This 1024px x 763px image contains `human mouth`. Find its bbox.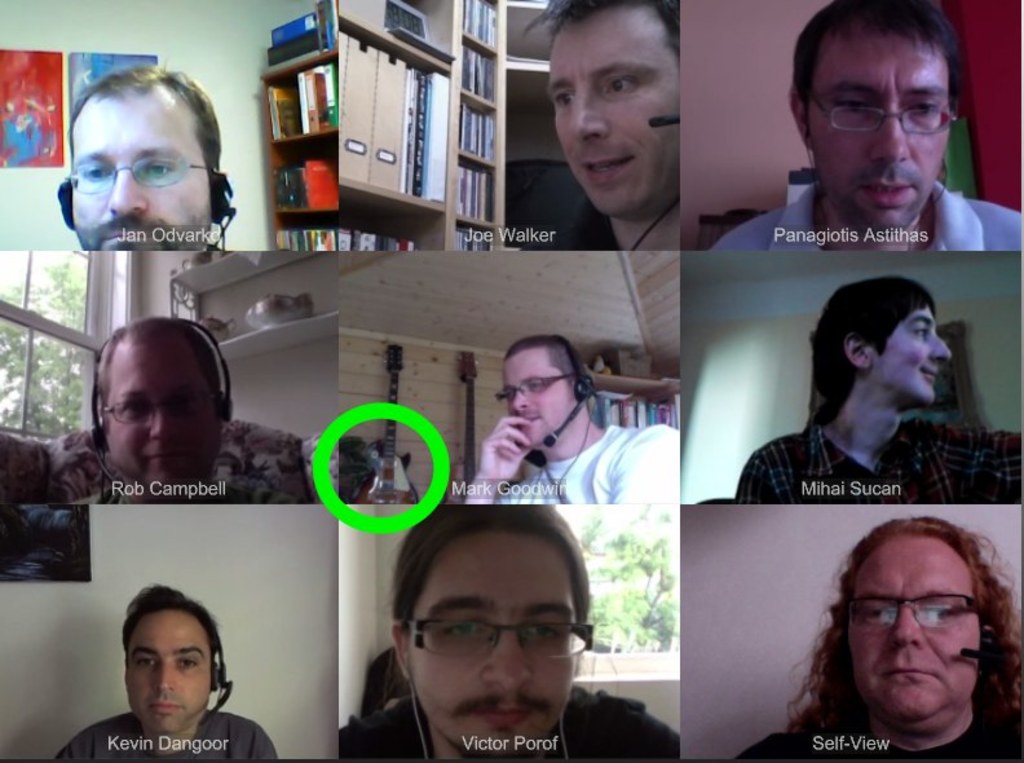
<box>887,666,931,679</box>.
